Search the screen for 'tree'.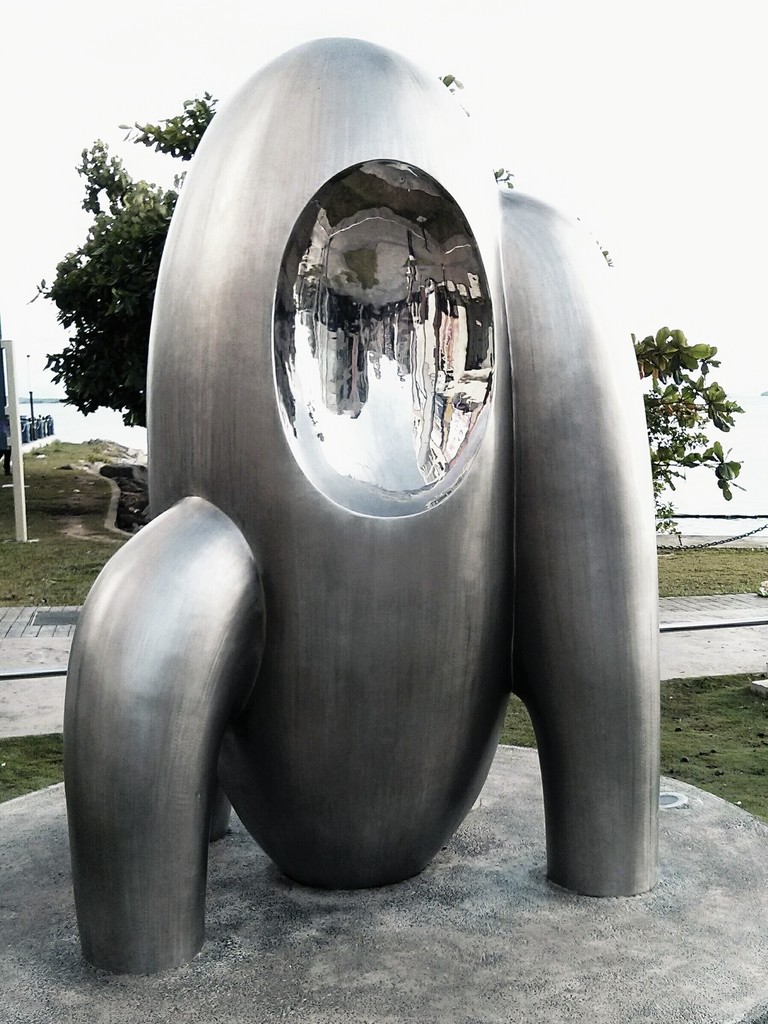
Found at bbox=(632, 338, 744, 522).
